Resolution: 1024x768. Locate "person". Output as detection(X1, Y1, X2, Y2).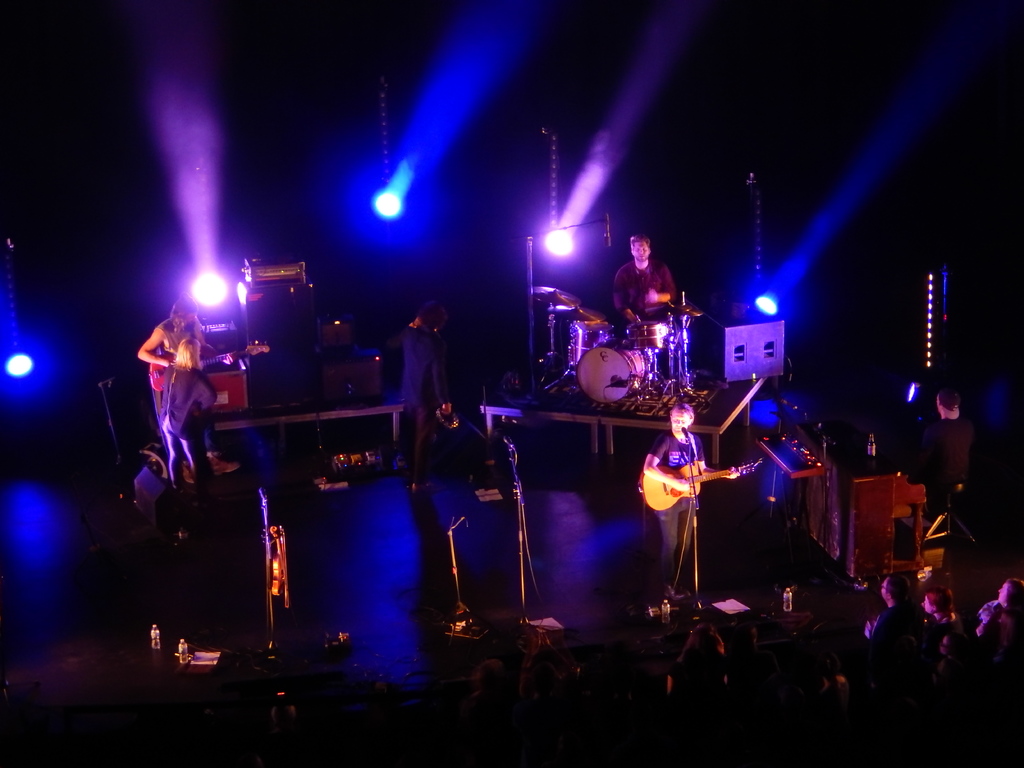
detection(630, 405, 732, 606).
